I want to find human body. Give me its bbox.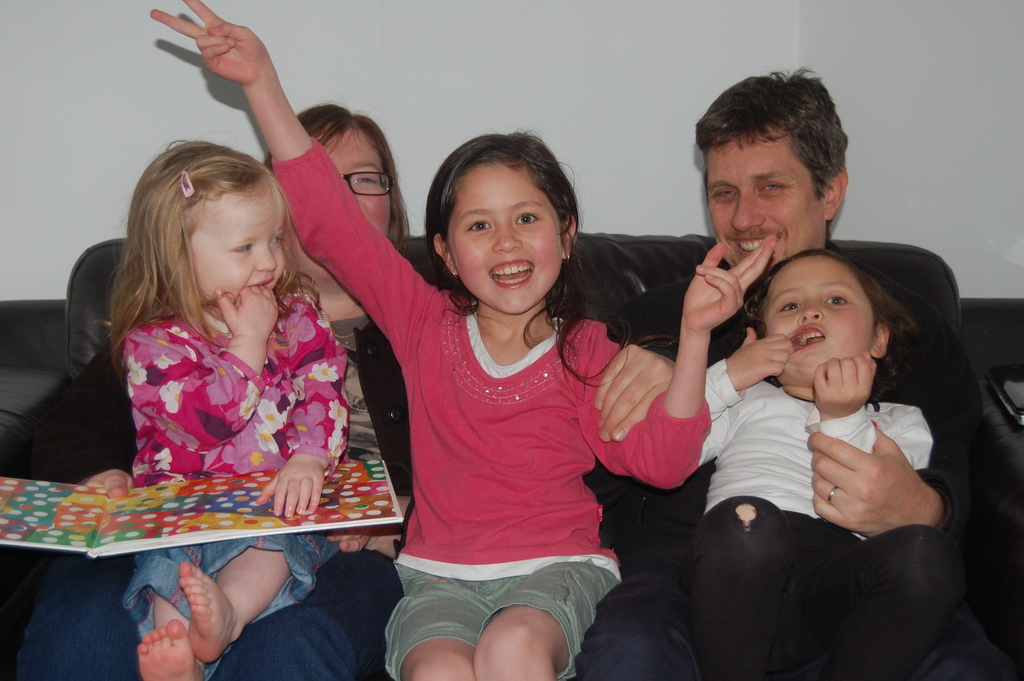
104/133/356/671.
